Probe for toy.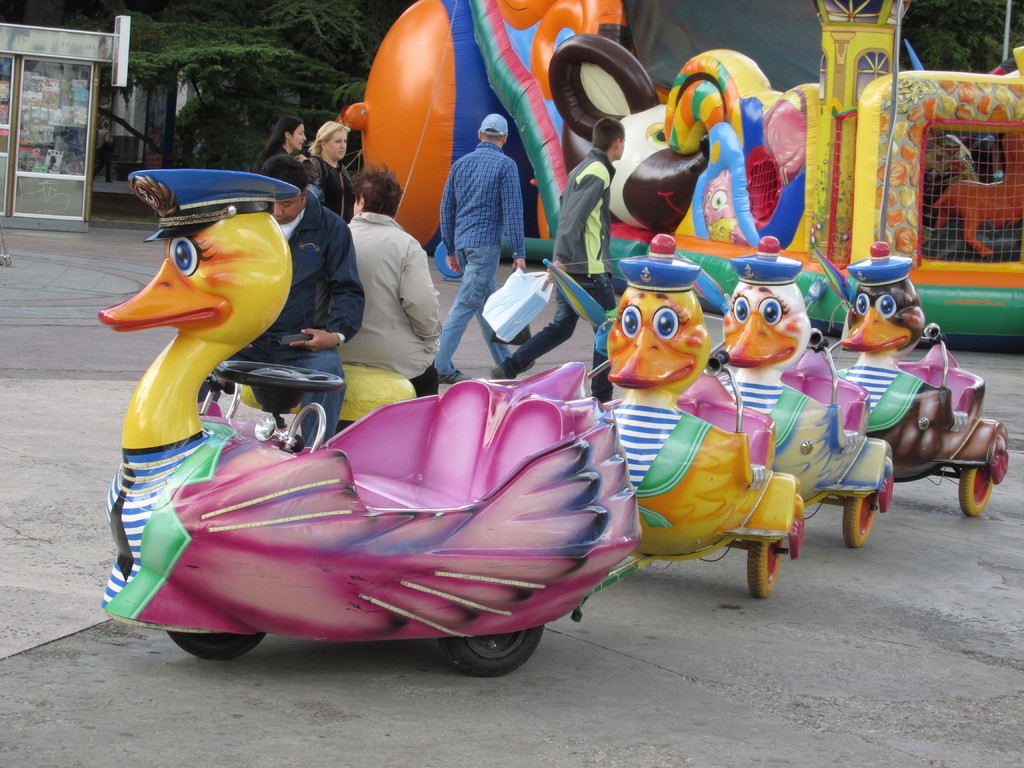
Probe result: <region>922, 117, 1023, 264</region>.
